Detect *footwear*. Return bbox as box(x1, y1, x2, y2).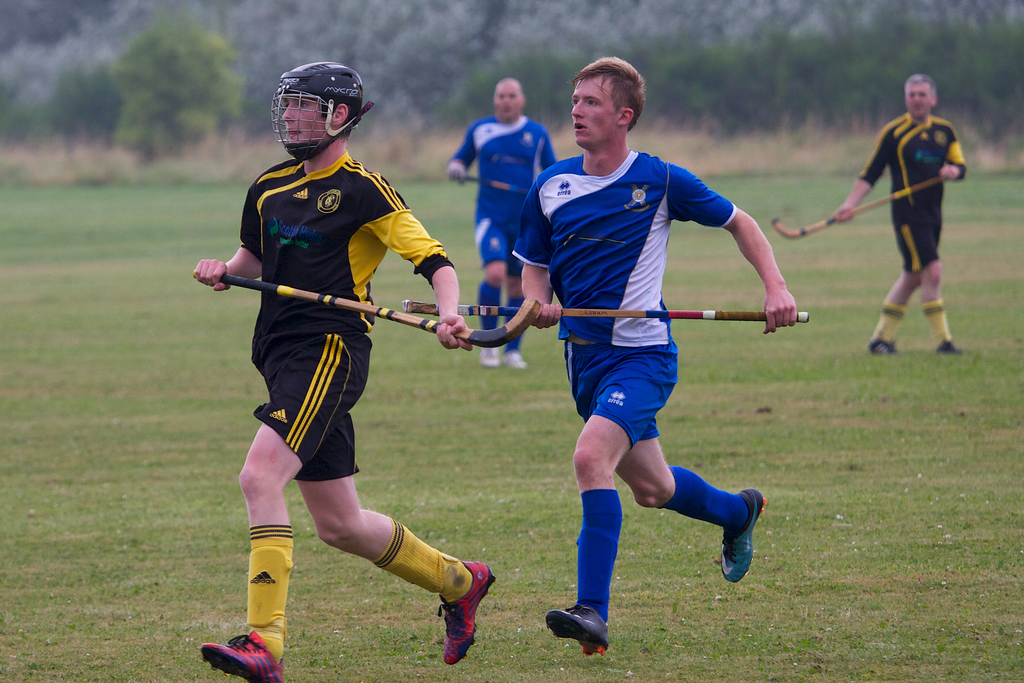
box(865, 336, 897, 357).
